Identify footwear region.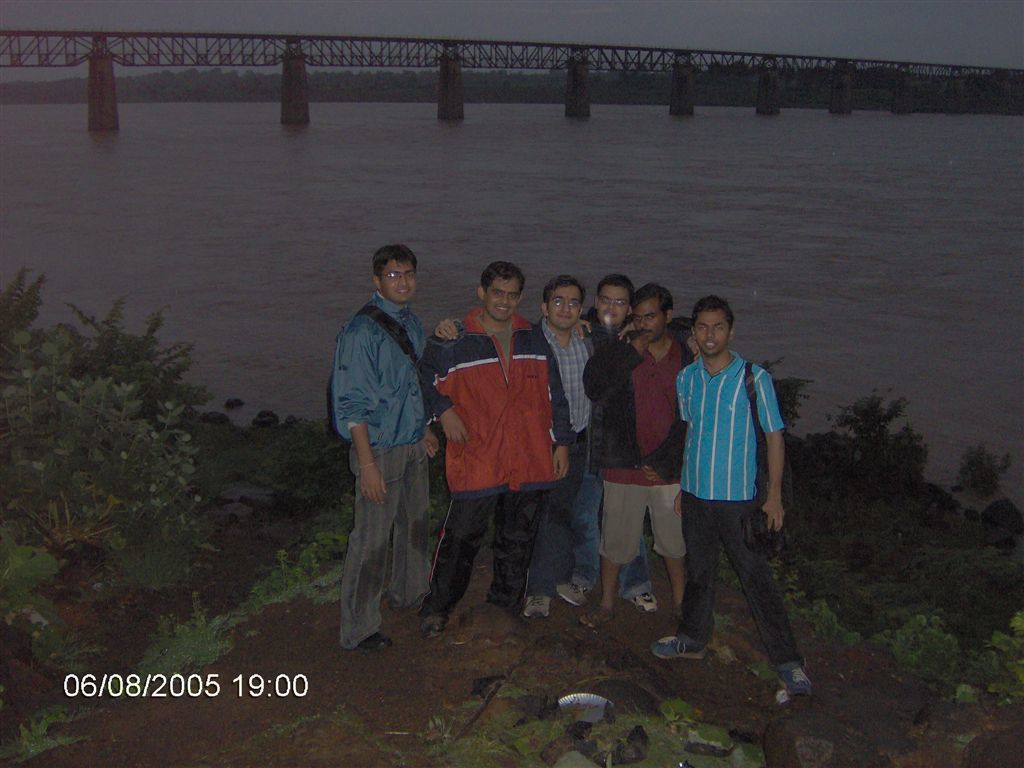
Region: 360/626/385/653.
